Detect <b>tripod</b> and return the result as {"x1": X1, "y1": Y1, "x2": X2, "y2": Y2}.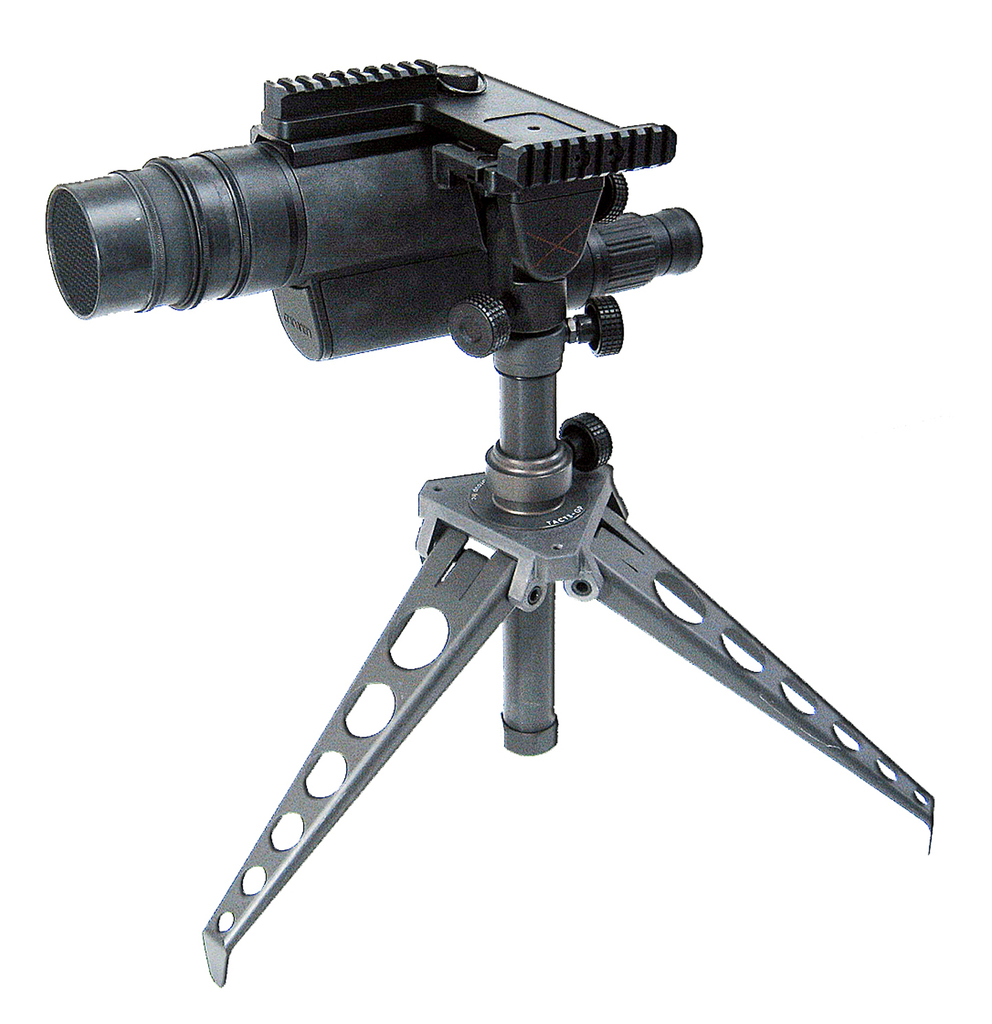
{"x1": 194, "y1": 282, "x2": 933, "y2": 990}.
